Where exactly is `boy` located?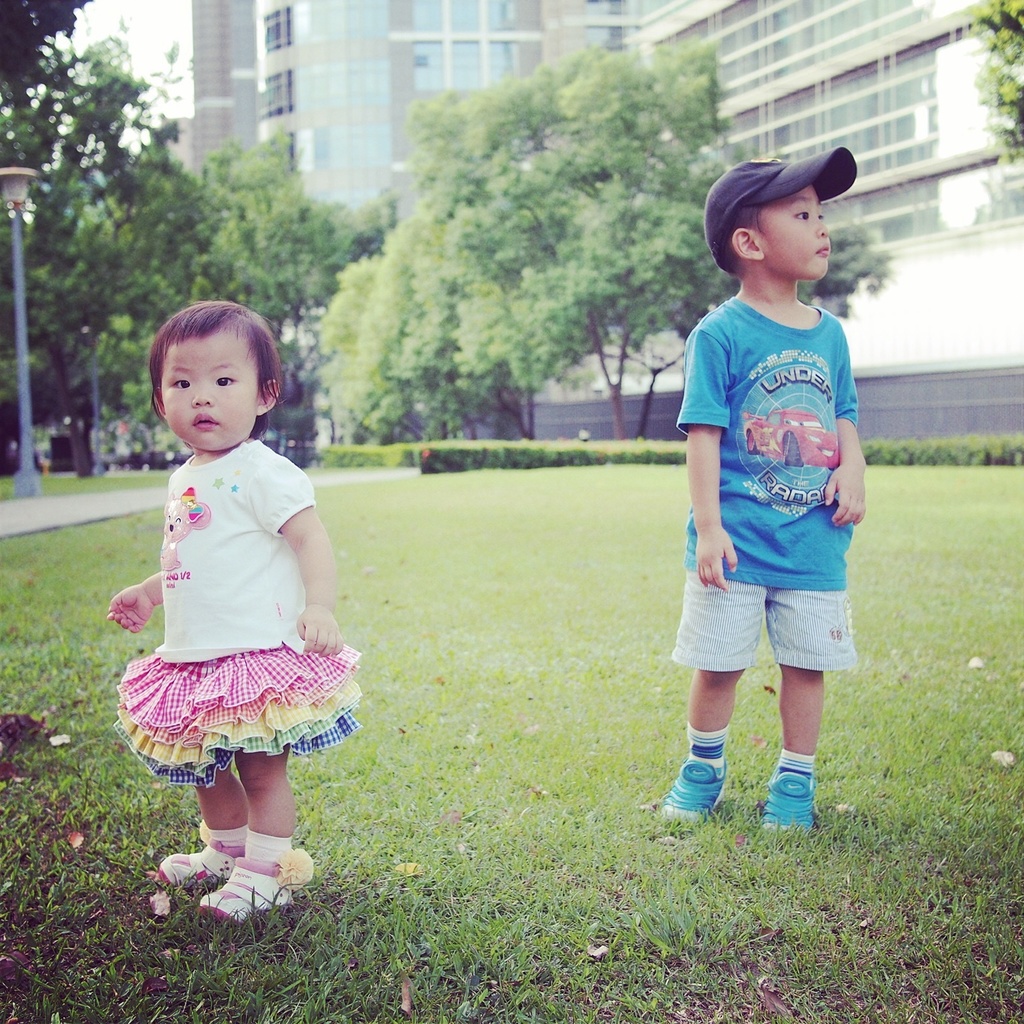
Its bounding box is x1=643, y1=168, x2=899, y2=839.
